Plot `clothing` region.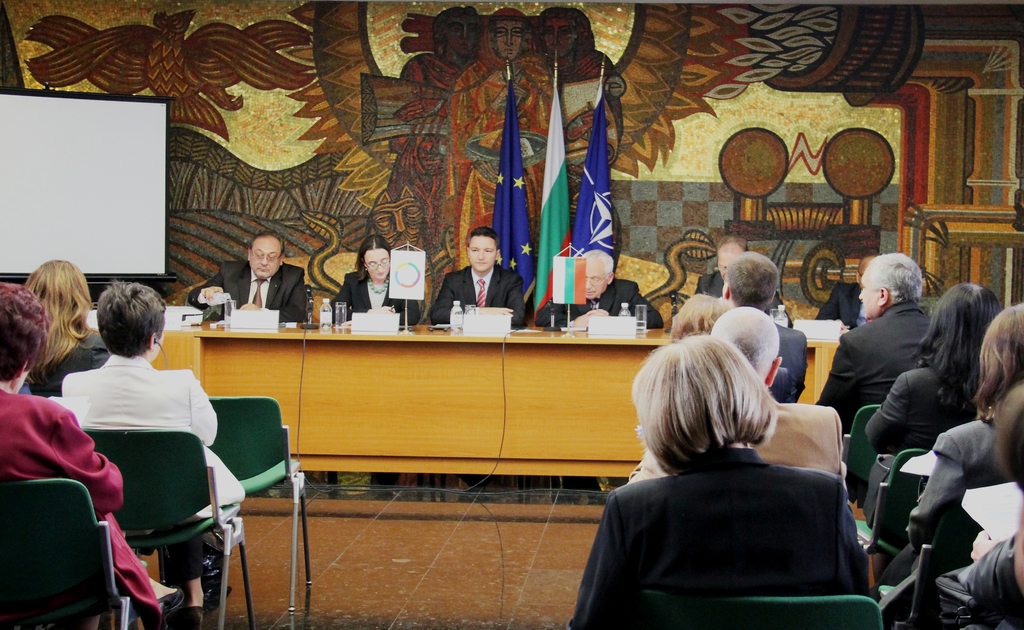
Plotted at bbox=[186, 246, 305, 323].
